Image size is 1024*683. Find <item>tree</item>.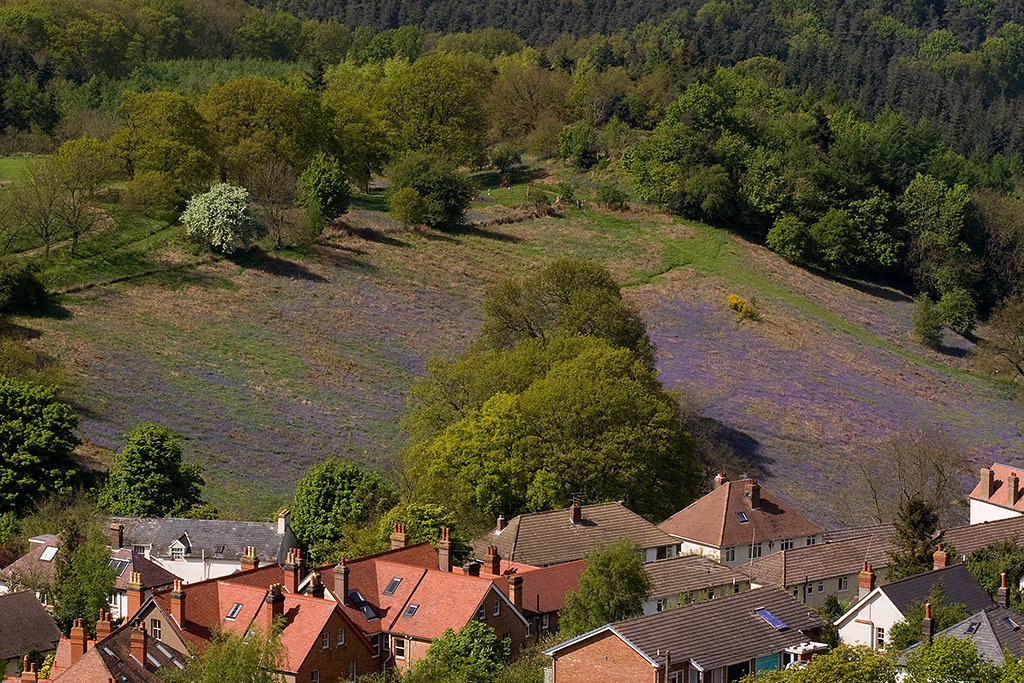
box=[900, 626, 1017, 682].
